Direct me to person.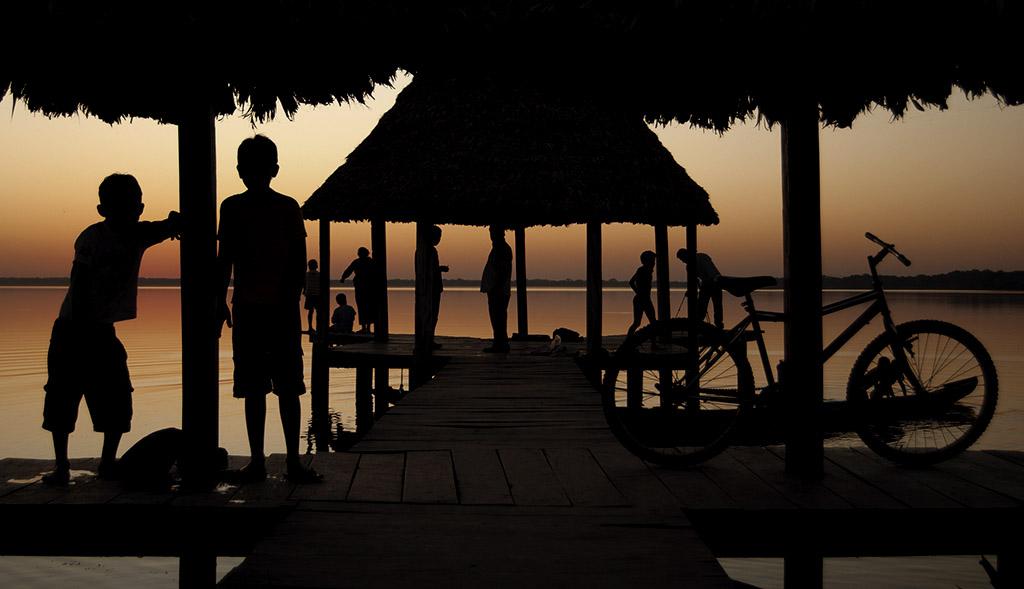
Direction: (479,228,516,331).
